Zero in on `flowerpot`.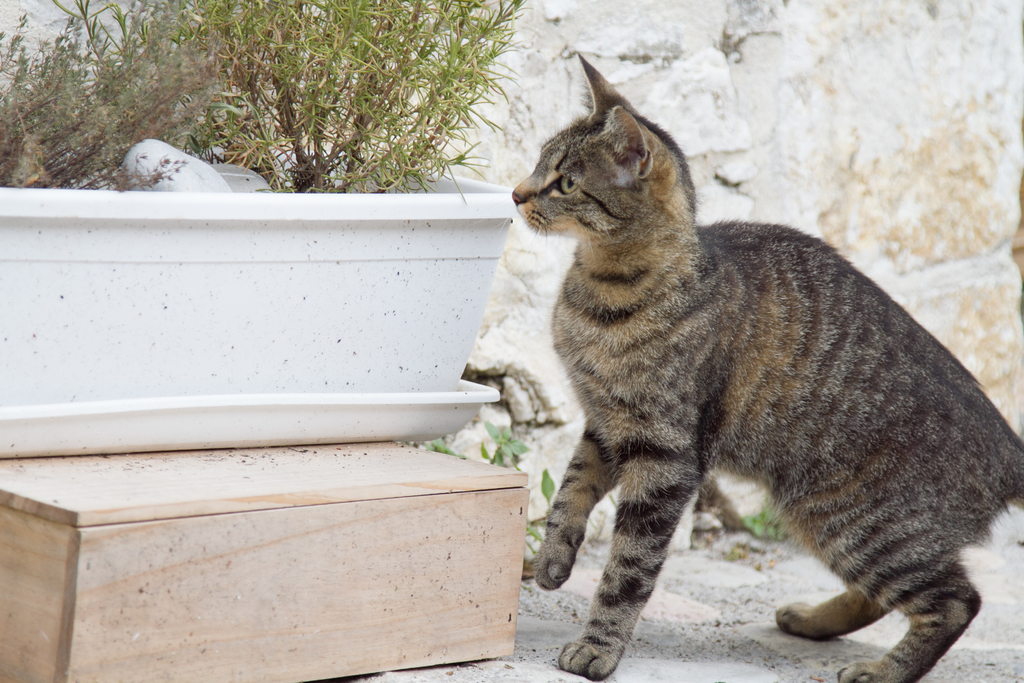
Zeroed in: 0/146/516/406.
